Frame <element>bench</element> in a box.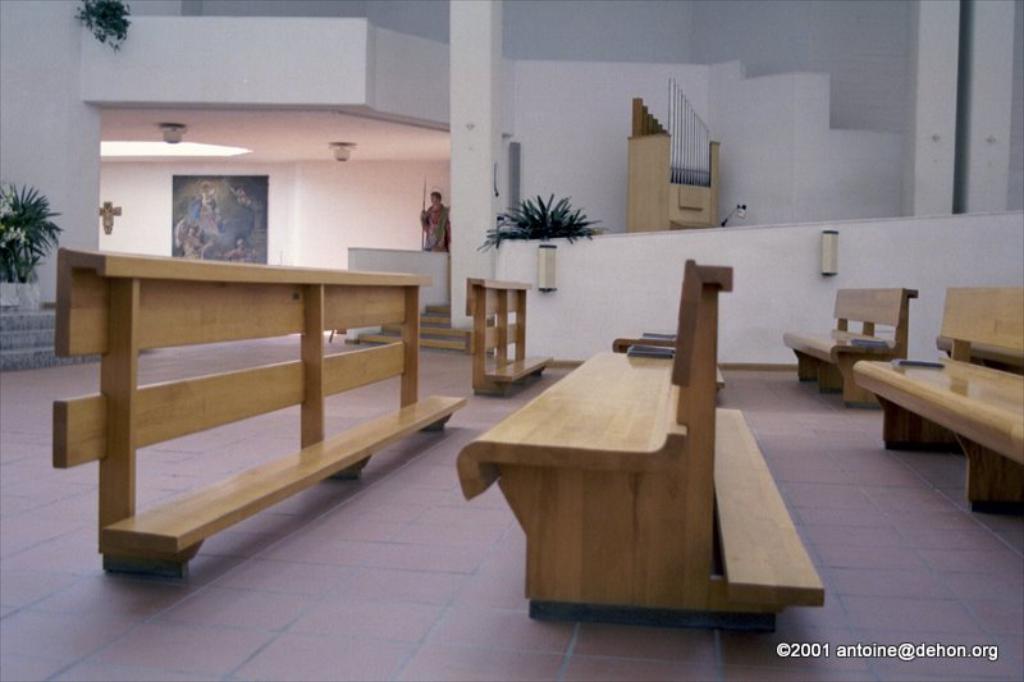
460:256:823:631.
